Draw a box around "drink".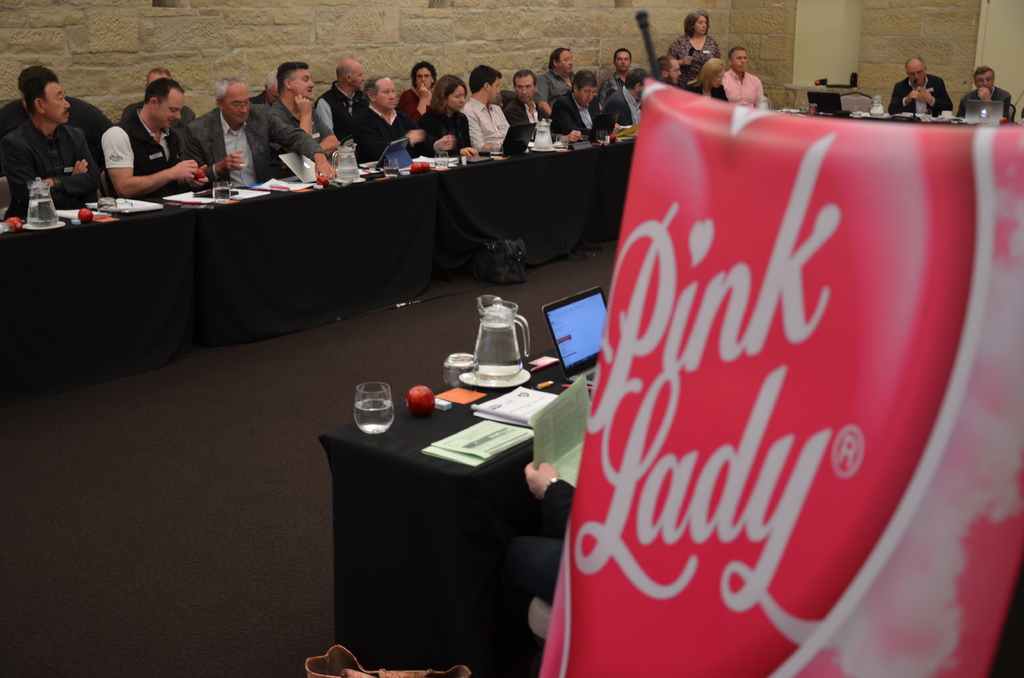
x1=235 y1=147 x2=250 y2=168.
